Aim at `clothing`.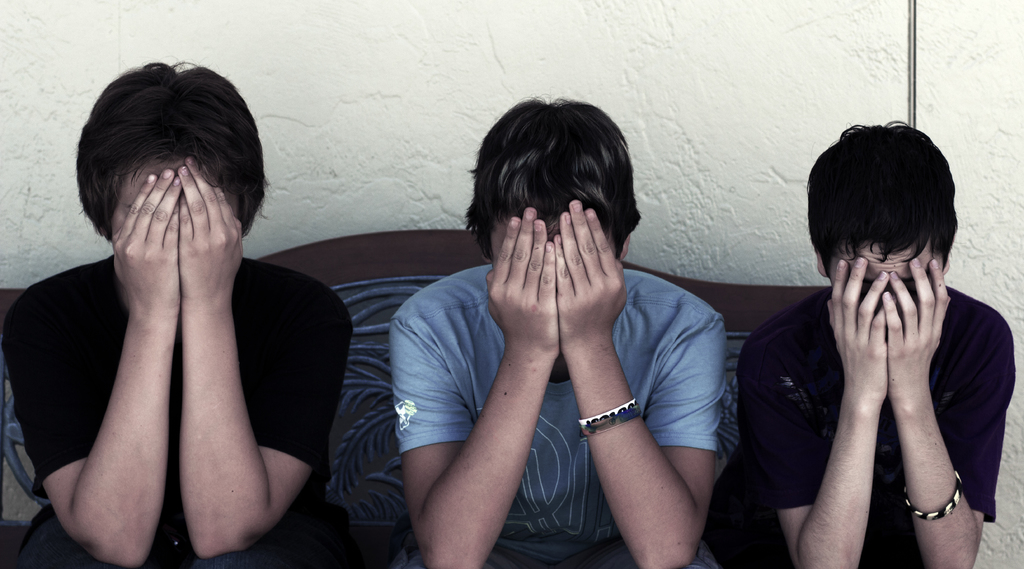
Aimed at region(0, 250, 353, 568).
